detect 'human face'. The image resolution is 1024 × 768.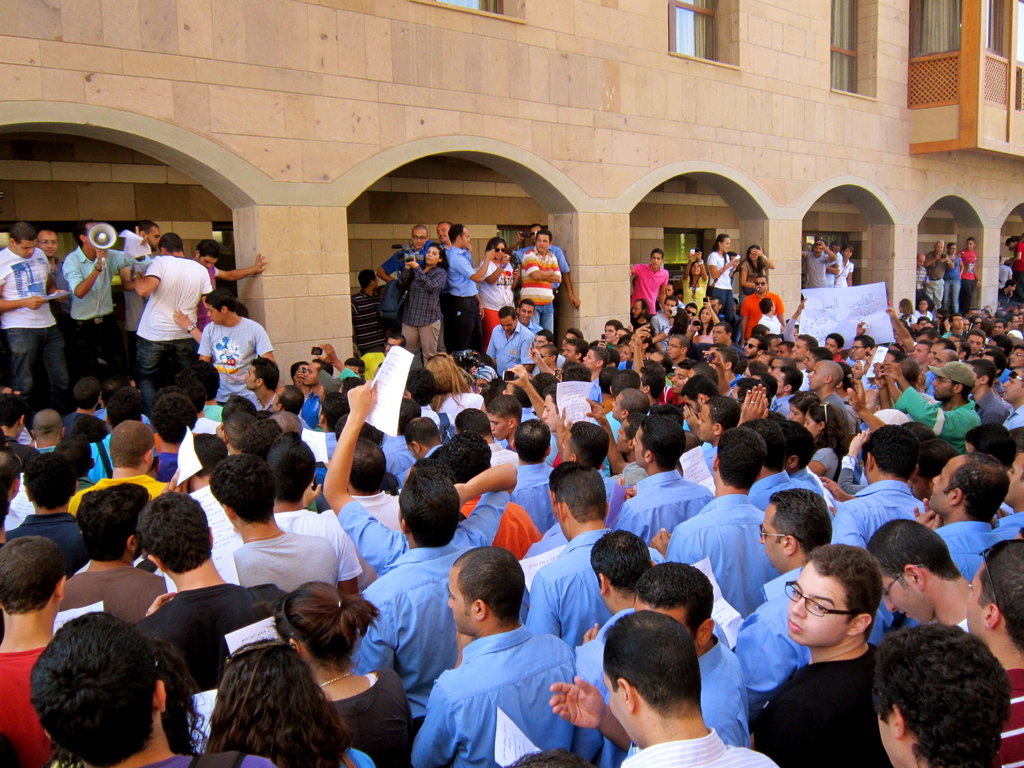
[540,394,560,430].
